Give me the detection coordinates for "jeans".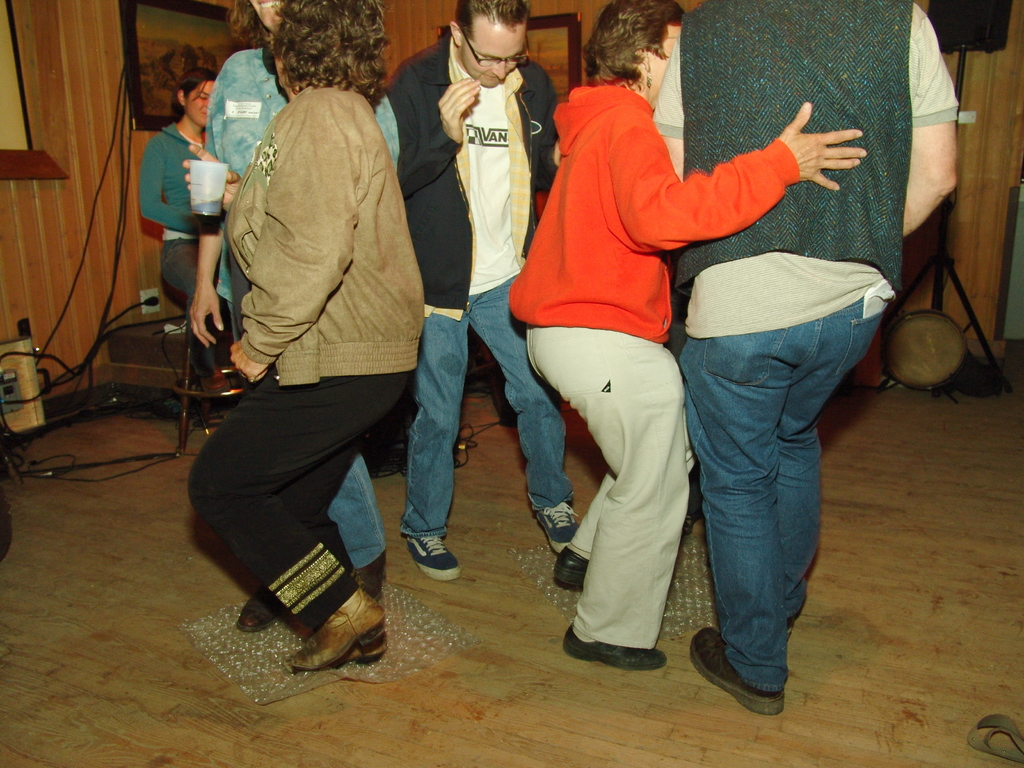
bbox(325, 452, 388, 566).
